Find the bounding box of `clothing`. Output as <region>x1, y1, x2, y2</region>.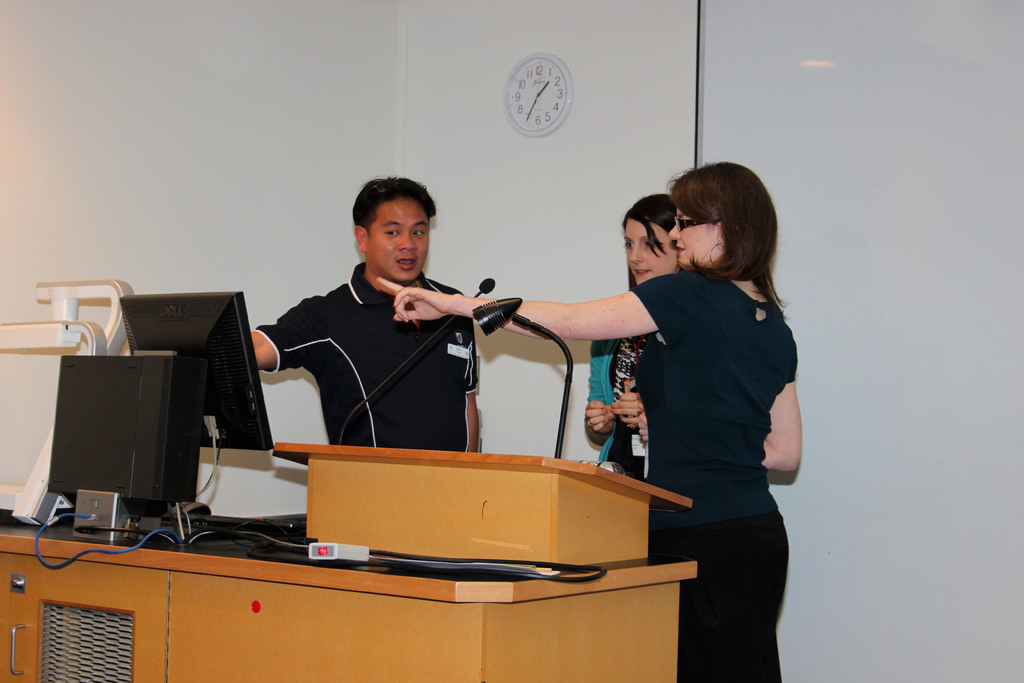
<region>634, 269, 803, 682</region>.
